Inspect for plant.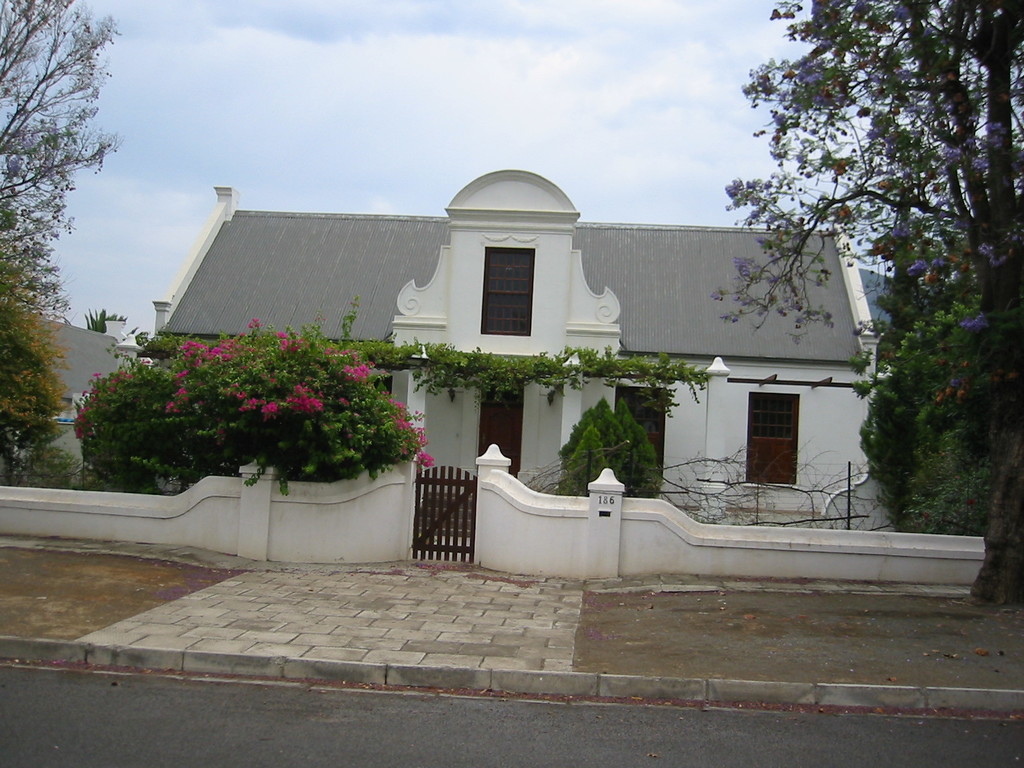
Inspection: 554:404:662:493.
